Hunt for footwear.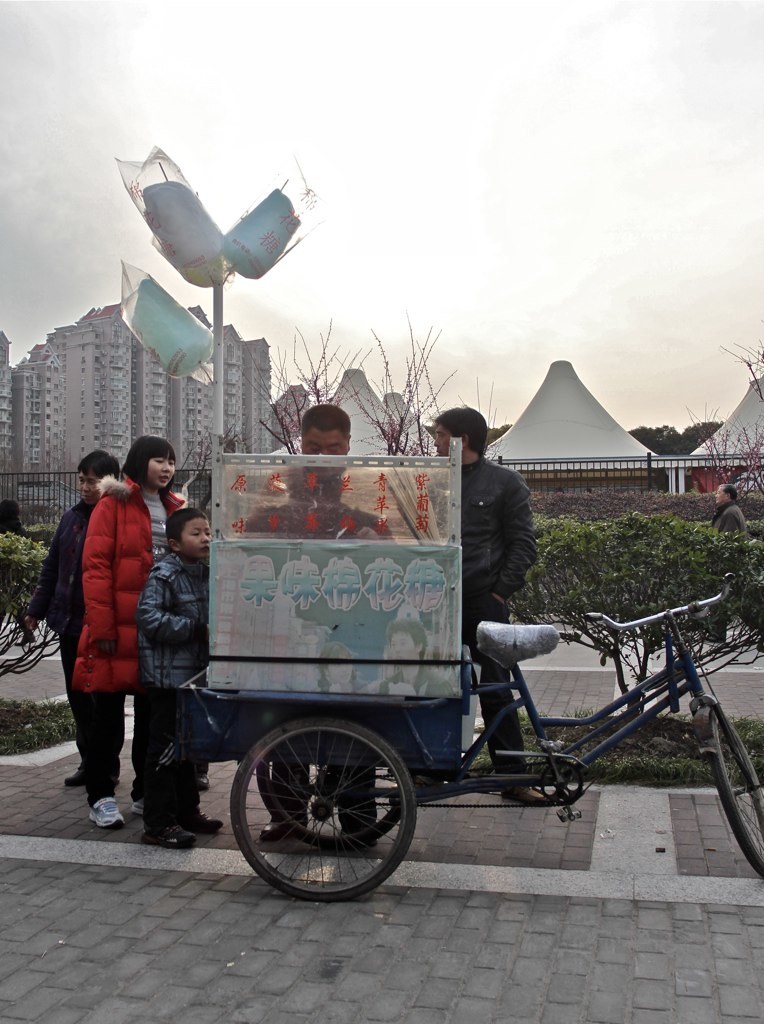
Hunted down at [left=130, top=798, right=146, bottom=819].
